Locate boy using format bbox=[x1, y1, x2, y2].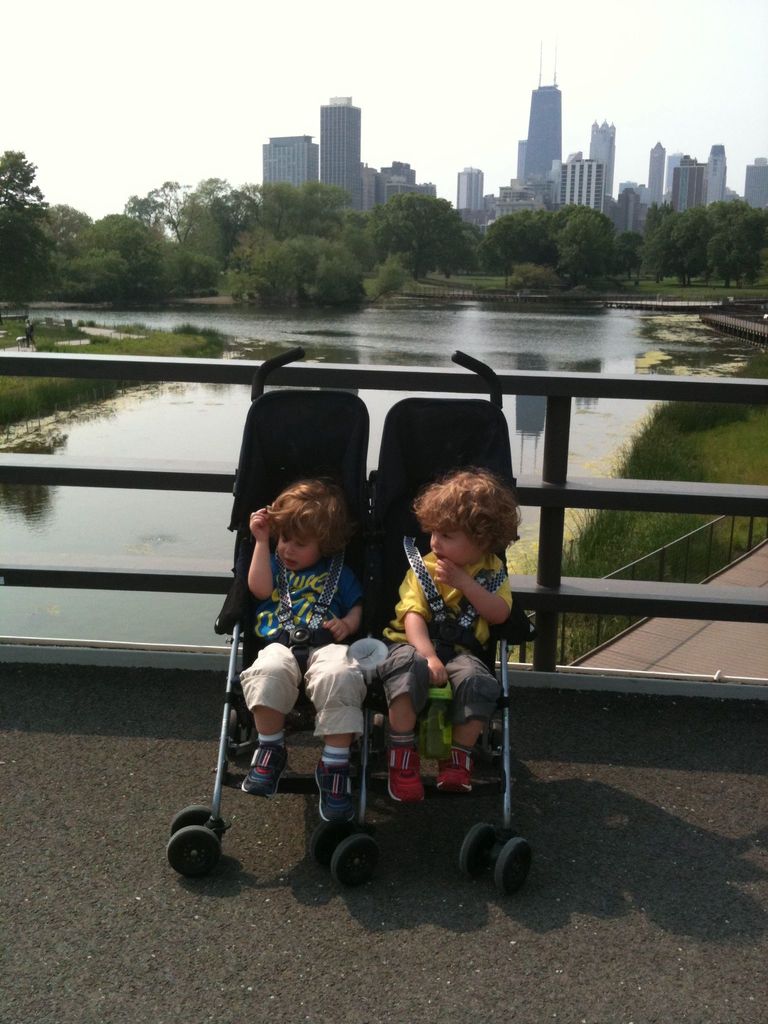
bbox=[374, 472, 528, 796].
